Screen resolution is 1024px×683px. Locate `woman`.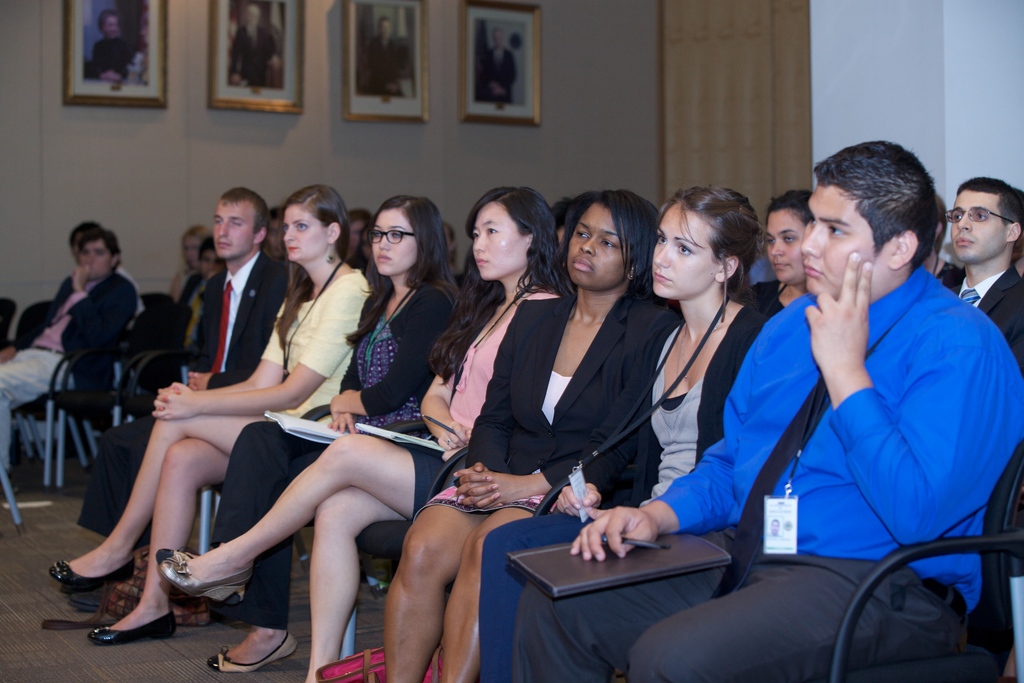
BBox(152, 177, 575, 682).
